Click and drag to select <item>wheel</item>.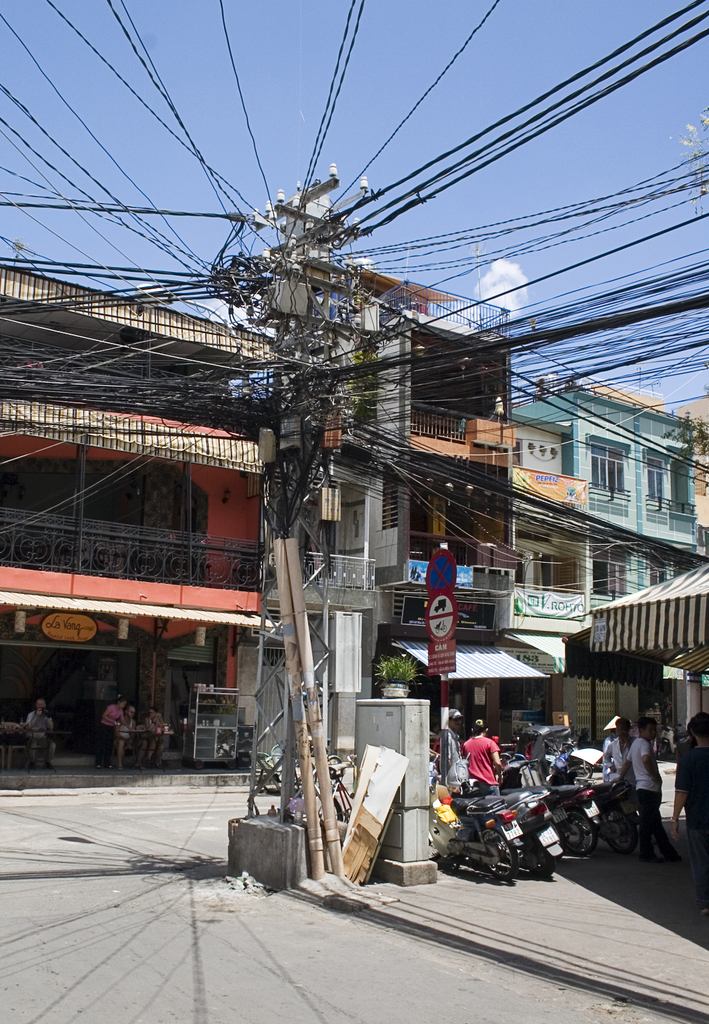
Selection: <region>481, 824, 523, 889</region>.
